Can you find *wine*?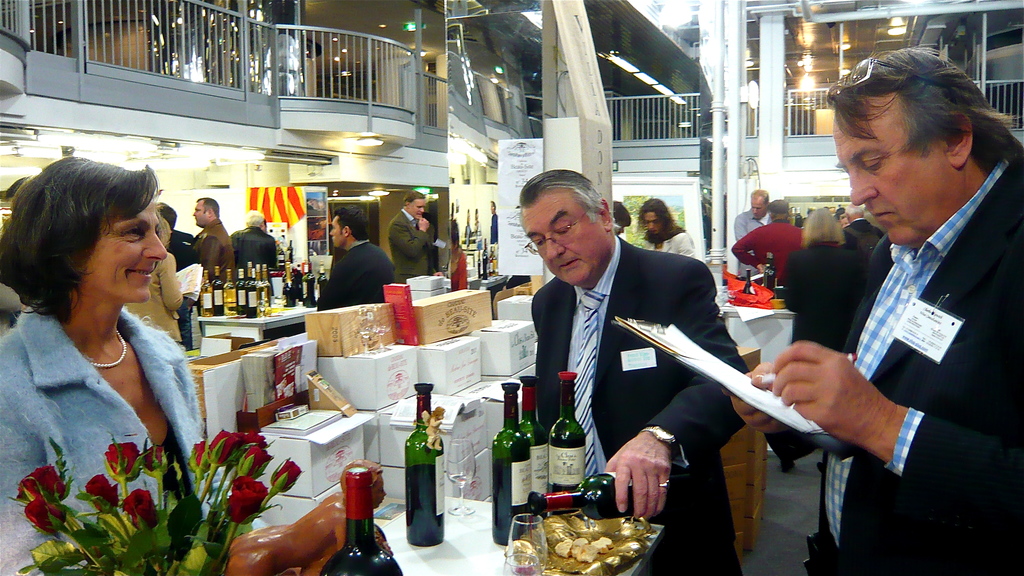
Yes, bounding box: 529:486:632:555.
